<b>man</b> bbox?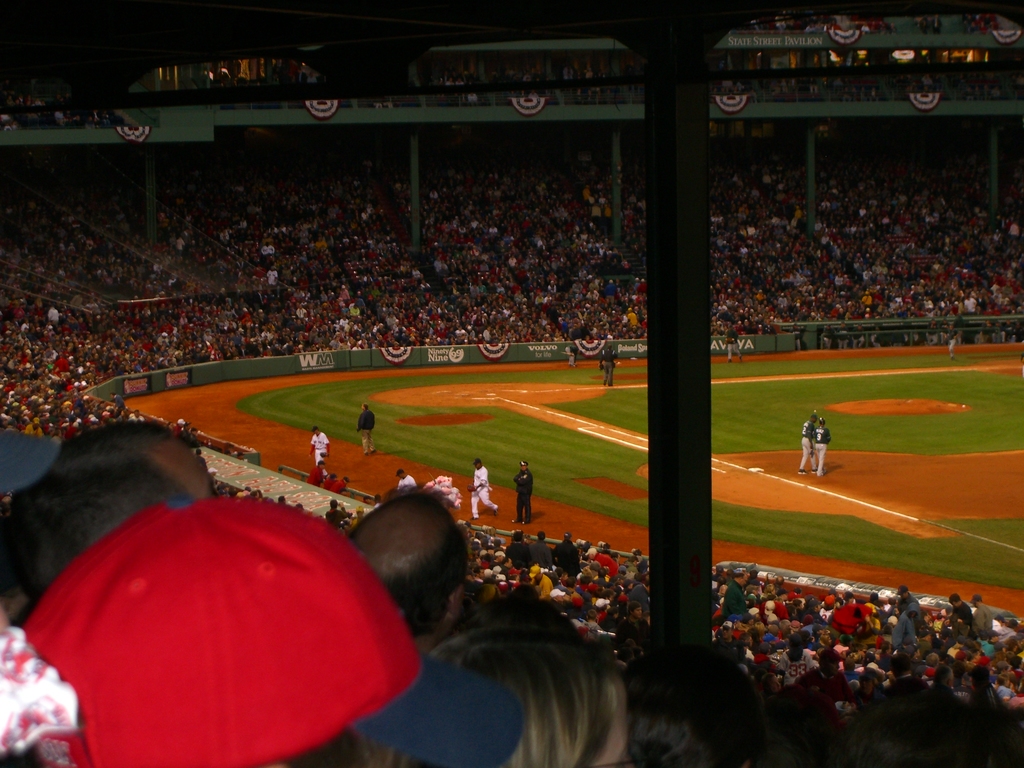
x1=797, y1=411, x2=819, y2=474
